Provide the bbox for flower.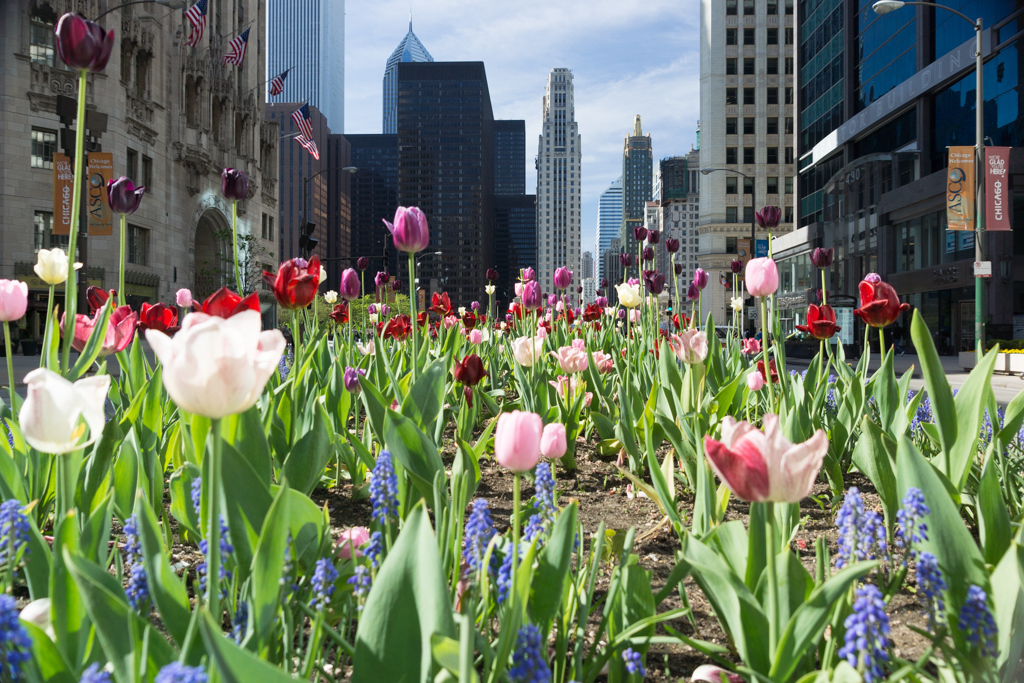
x1=540, y1=421, x2=568, y2=459.
